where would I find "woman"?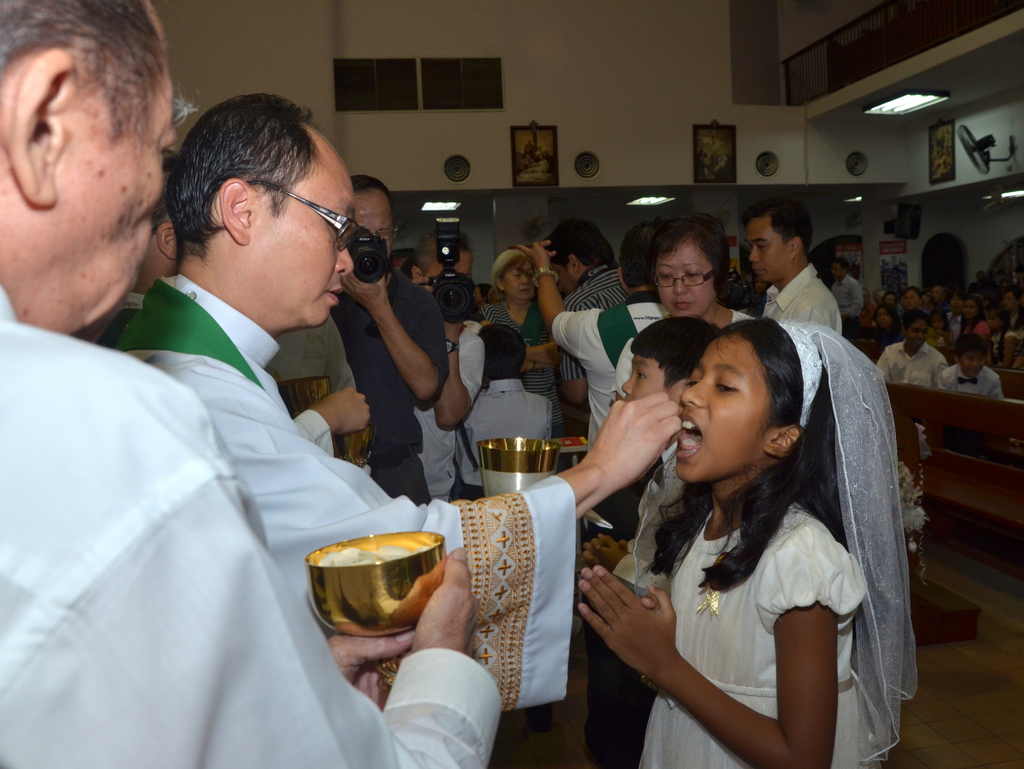
At (472,248,566,442).
